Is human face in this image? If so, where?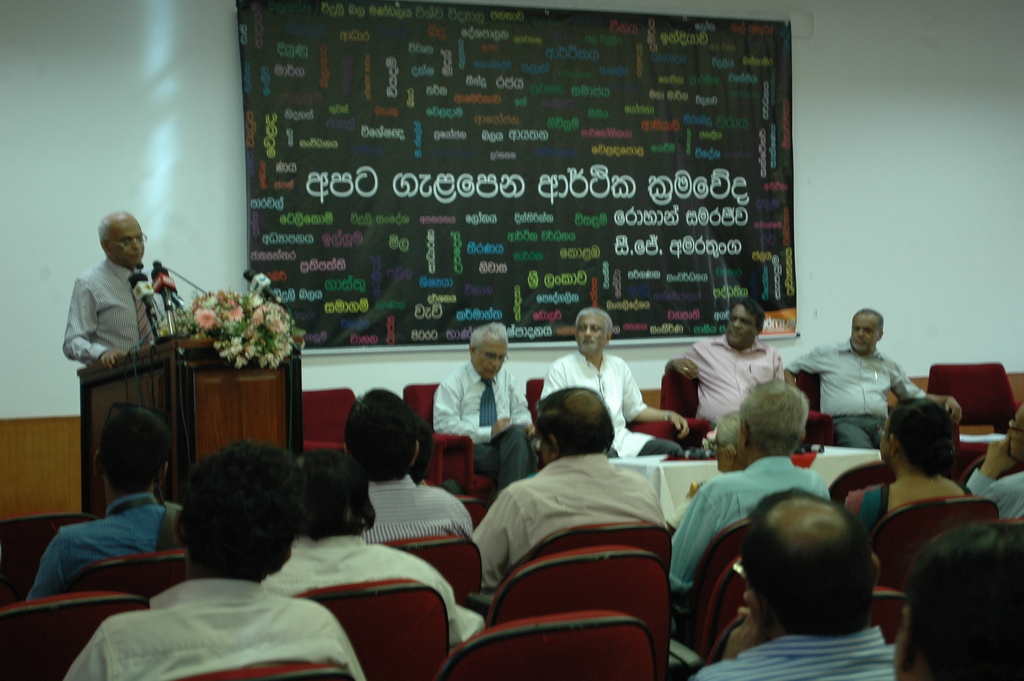
Yes, at select_region(577, 310, 607, 354).
